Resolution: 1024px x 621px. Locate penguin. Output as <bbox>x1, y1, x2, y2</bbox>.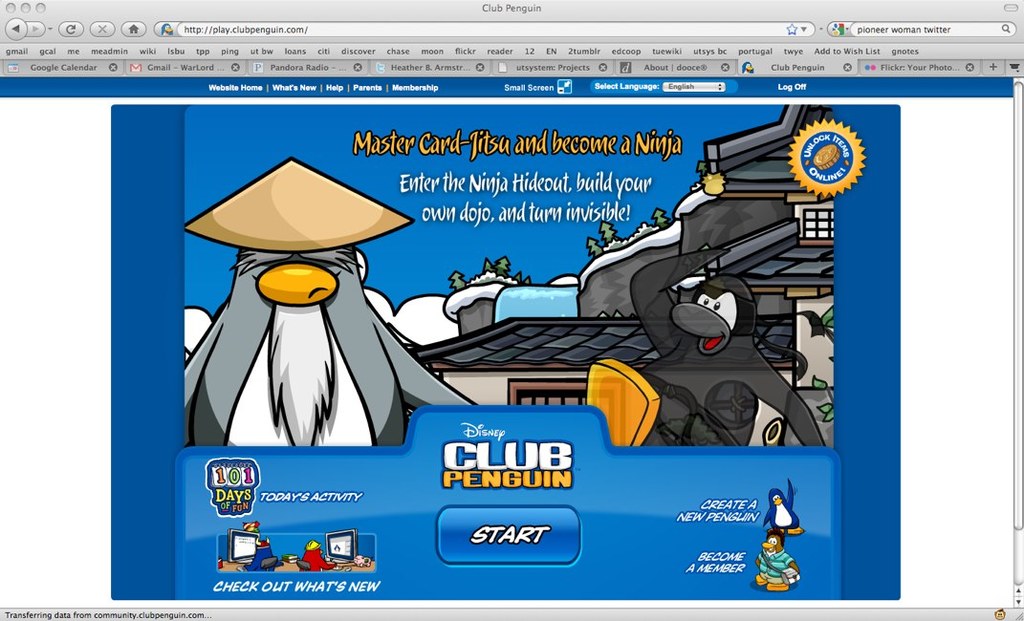
<bbox>762, 478, 800, 533</bbox>.
